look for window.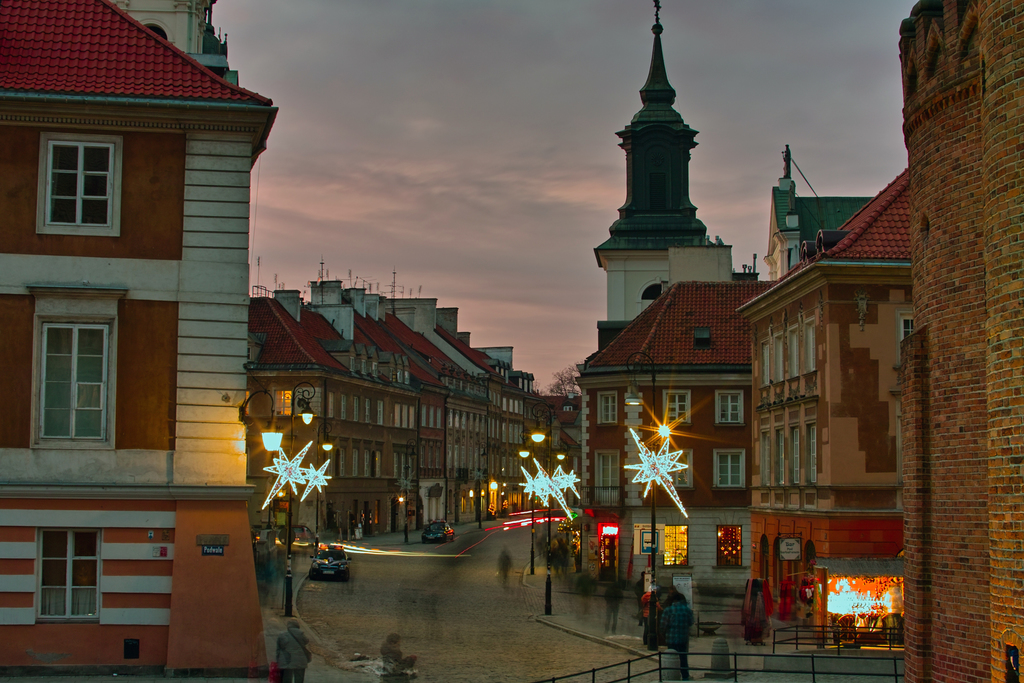
Found: 394:453:399:481.
